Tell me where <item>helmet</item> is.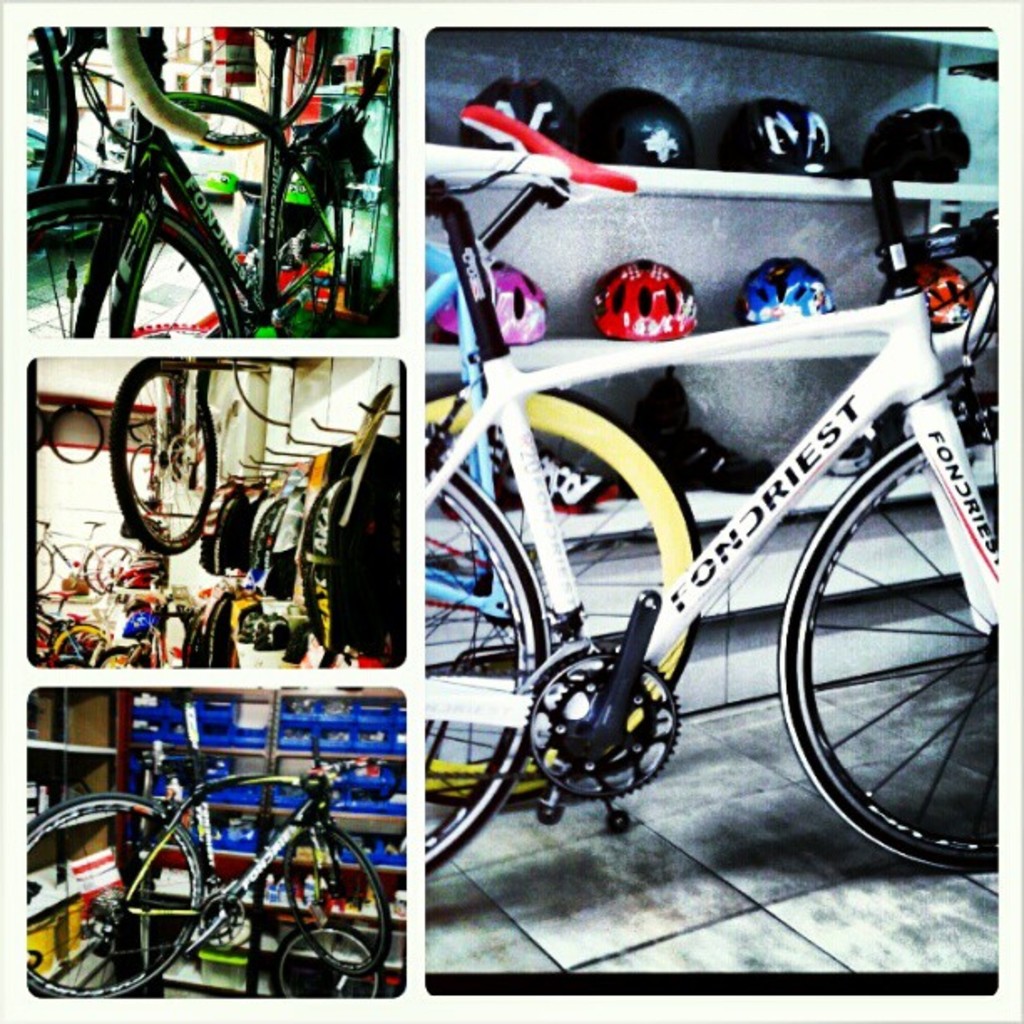
<item>helmet</item> is at region(460, 67, 571, 159).
